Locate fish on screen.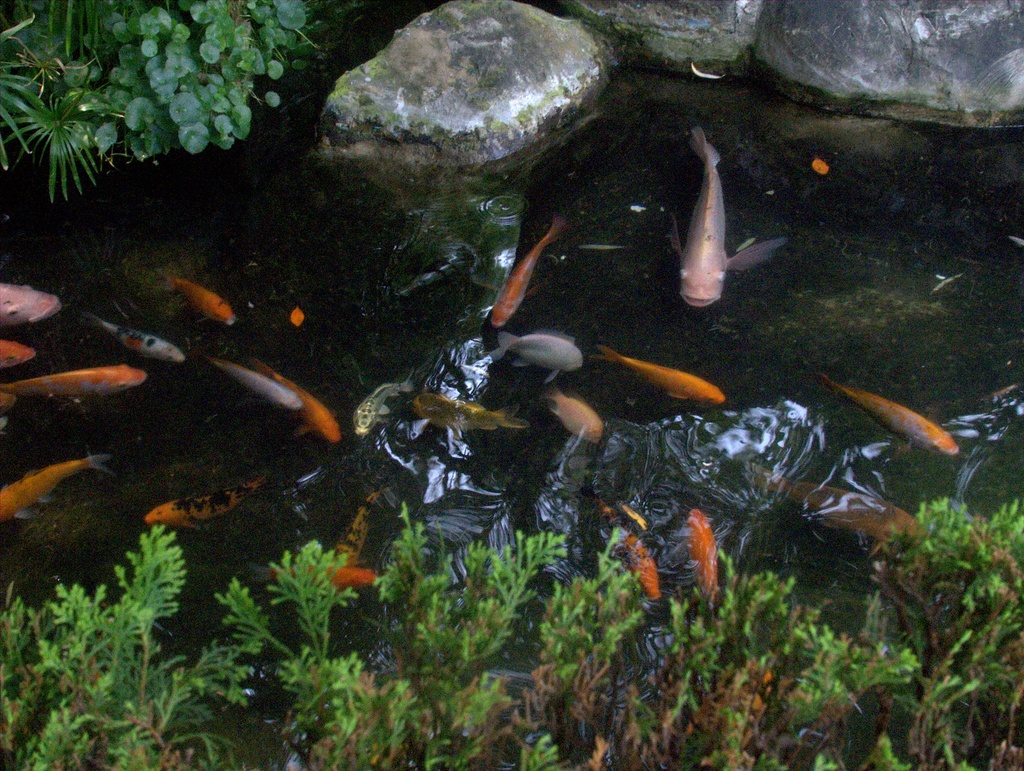
On screen at 172/272/234/327.
